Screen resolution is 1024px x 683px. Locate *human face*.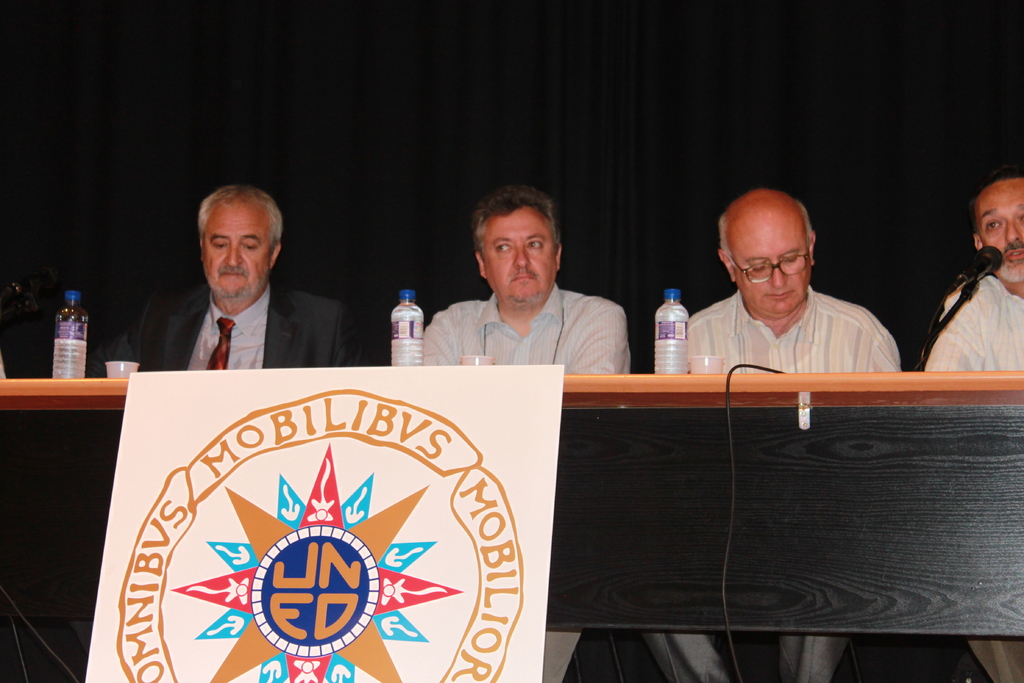
bbox=(737, 229, 813, 308).
